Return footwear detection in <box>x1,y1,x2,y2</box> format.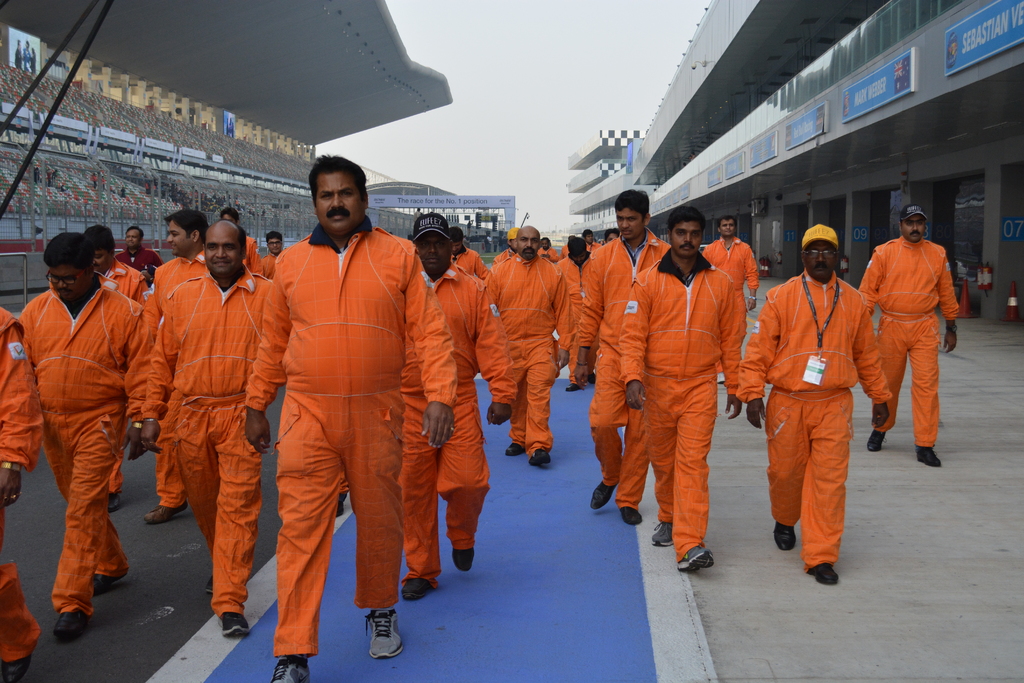
<box>587,372,596,385</box>.
